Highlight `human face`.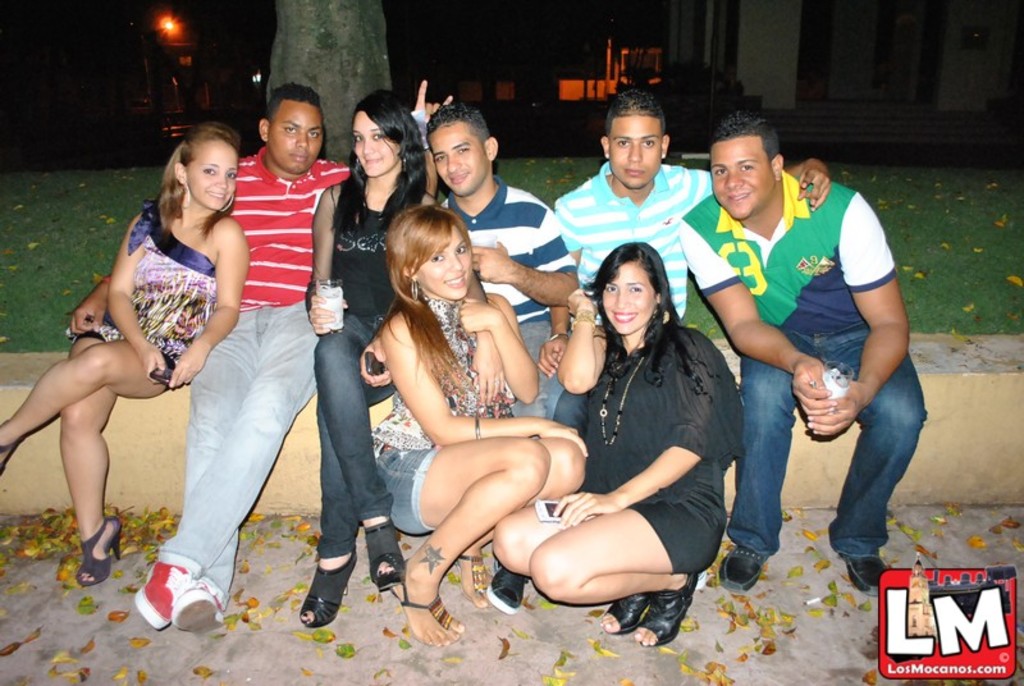
Highlighted region: Rect(710, 137, 776, 221).
